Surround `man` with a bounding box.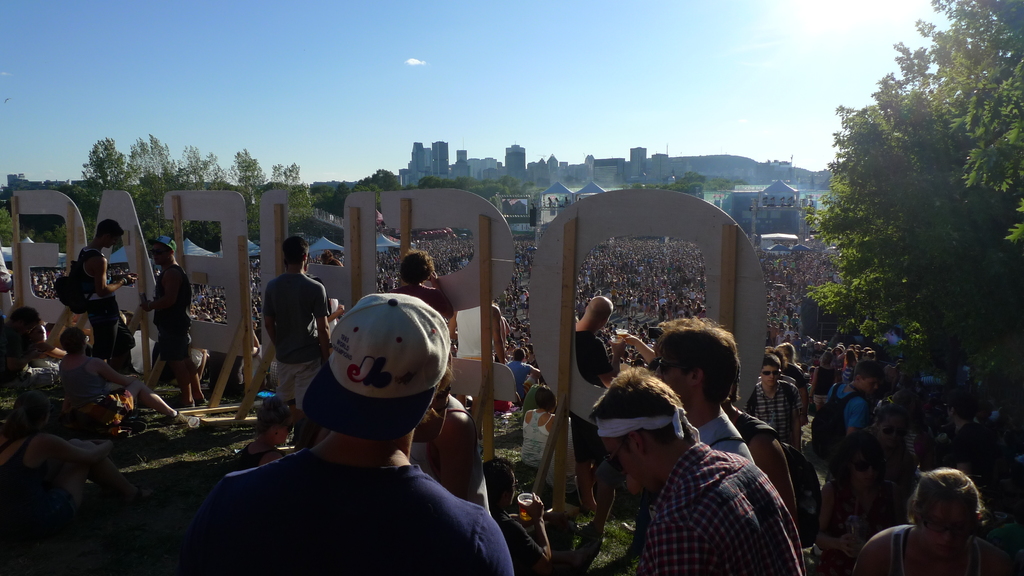
{"left": 588, "top": 368, "right": 806, "bottom": 575}.
